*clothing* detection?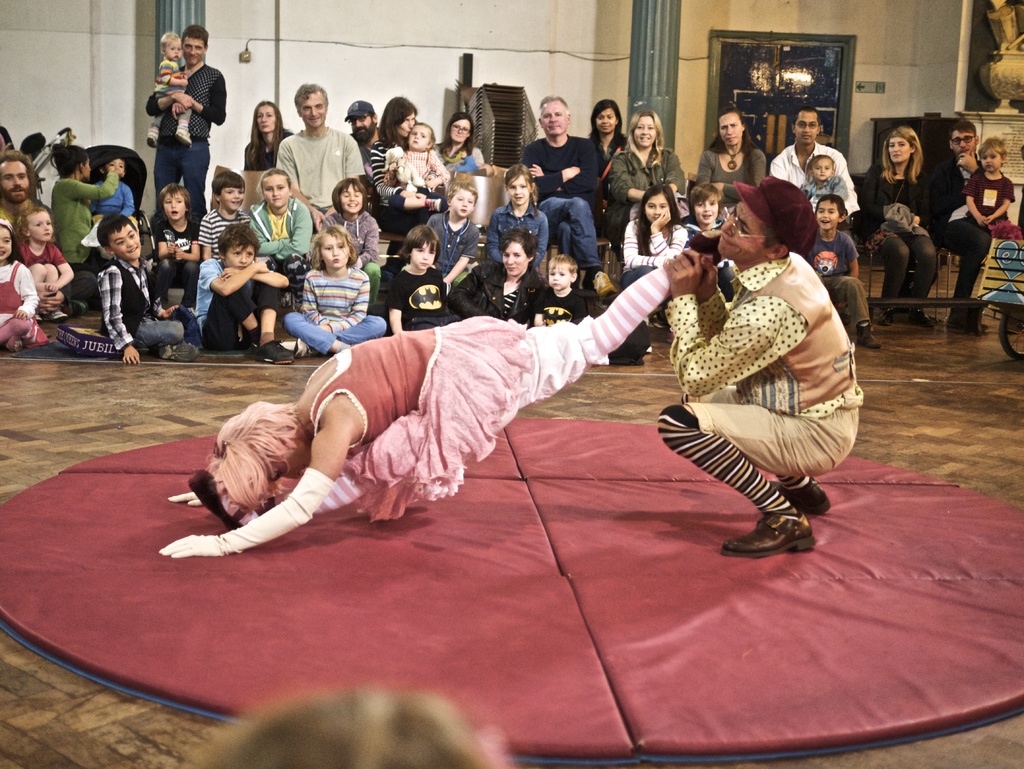
BBox(608, 146, 678, 225)
